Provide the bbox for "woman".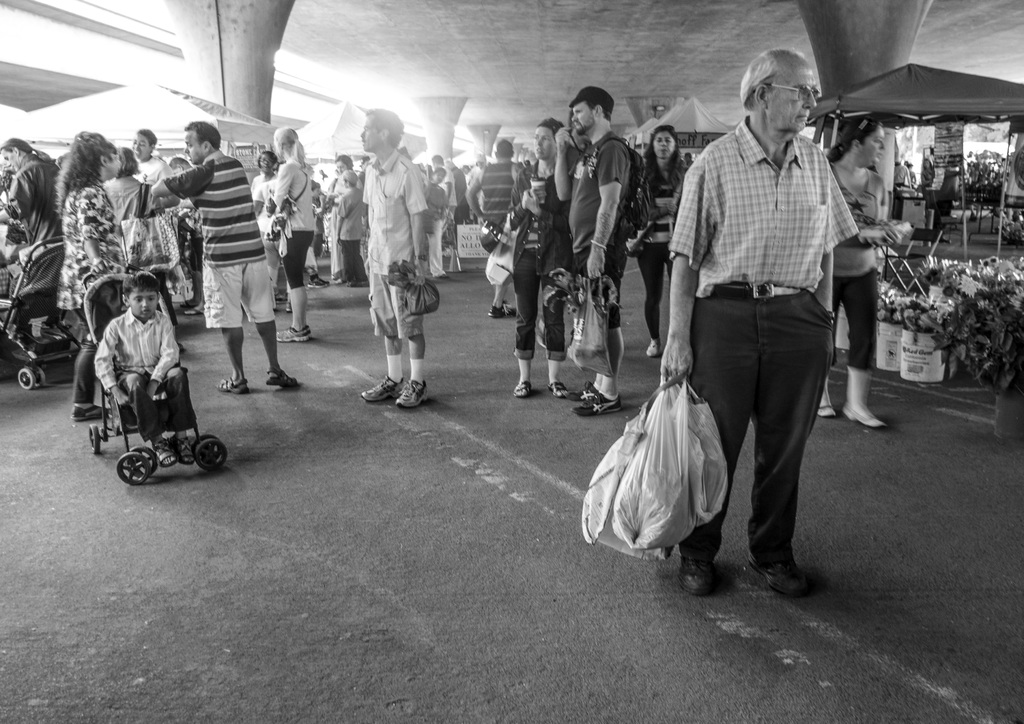
817,117,888,429.
